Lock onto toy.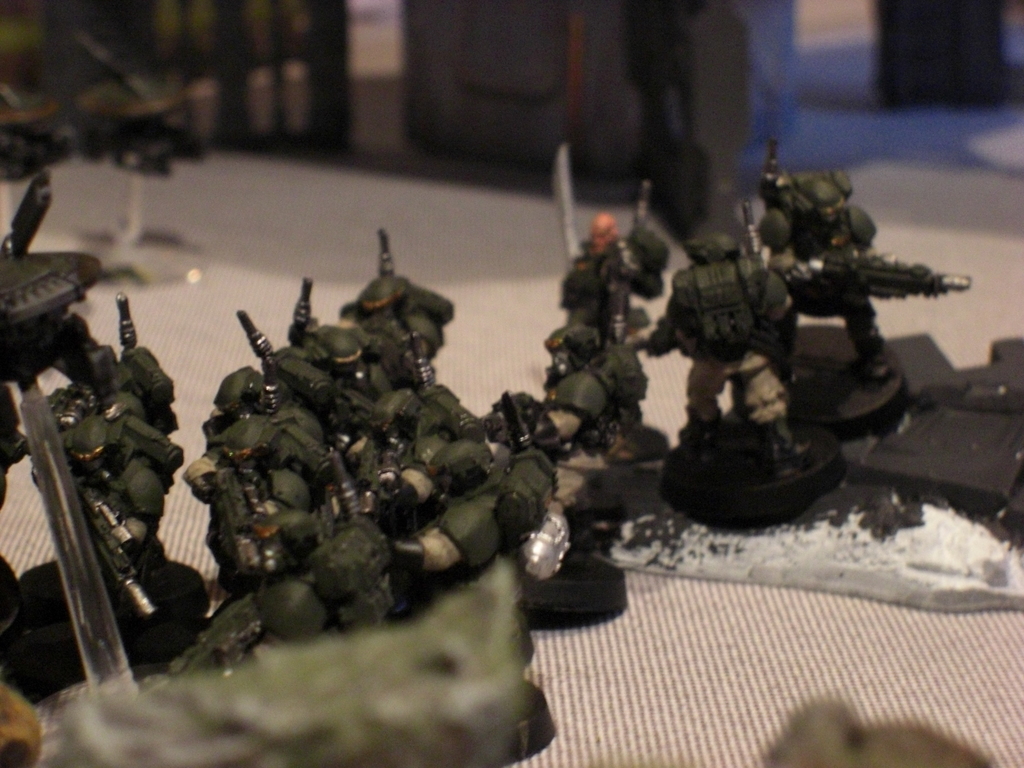
Locked: [left=74, top=28, right=202, bottom=175].
